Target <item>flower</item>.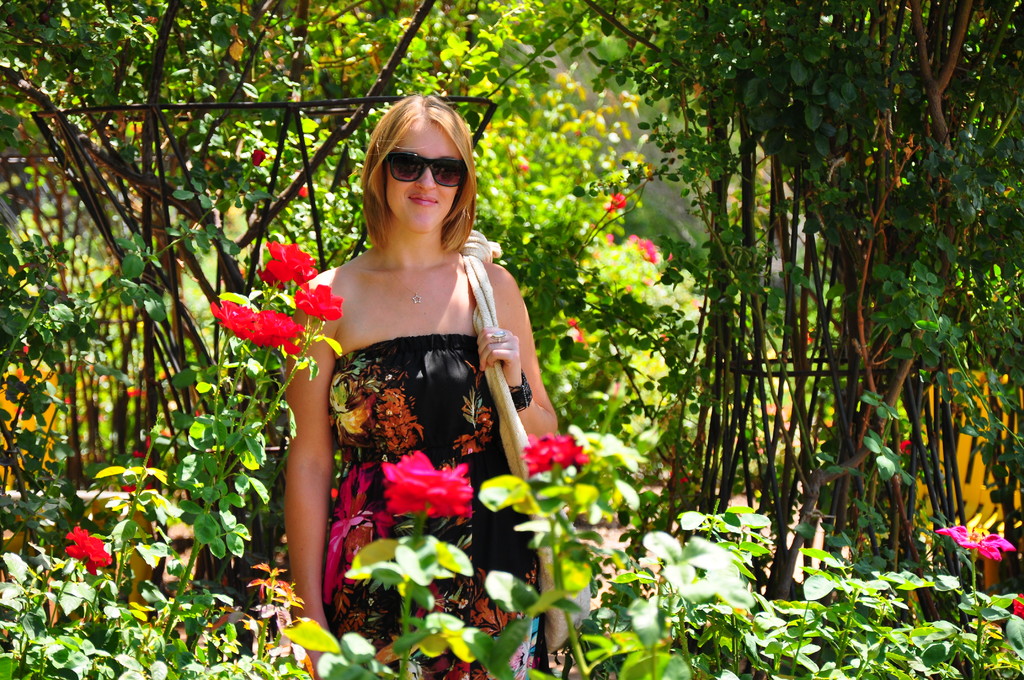
Target region: [300,184,307,198].
